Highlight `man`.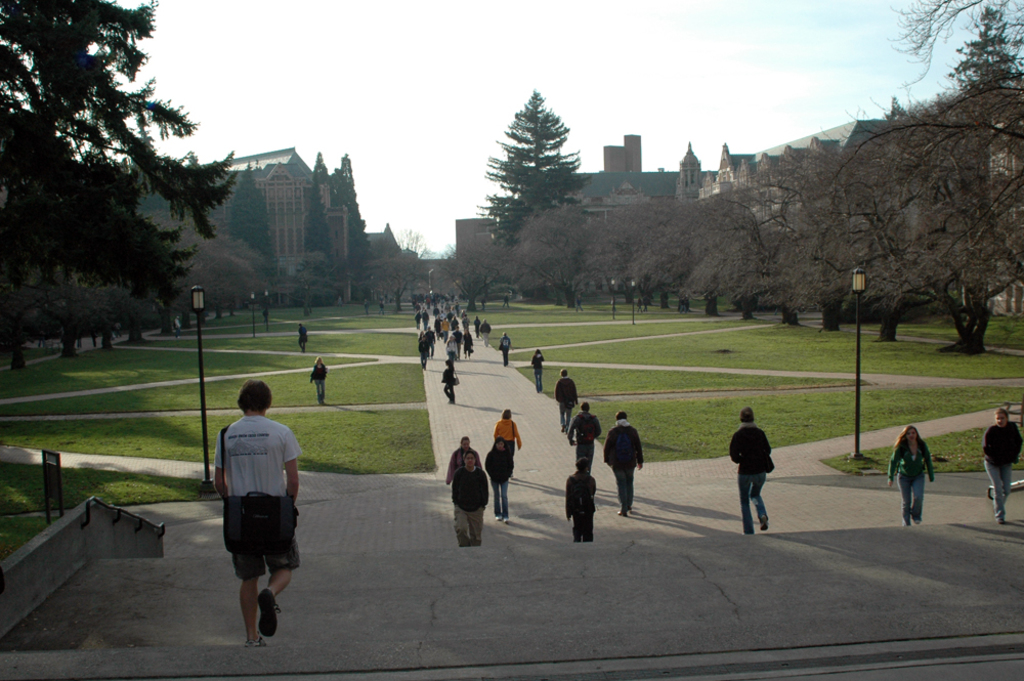
Highlighted region: pyautogui.locateOnScreen(568, 403, 604, 470).
